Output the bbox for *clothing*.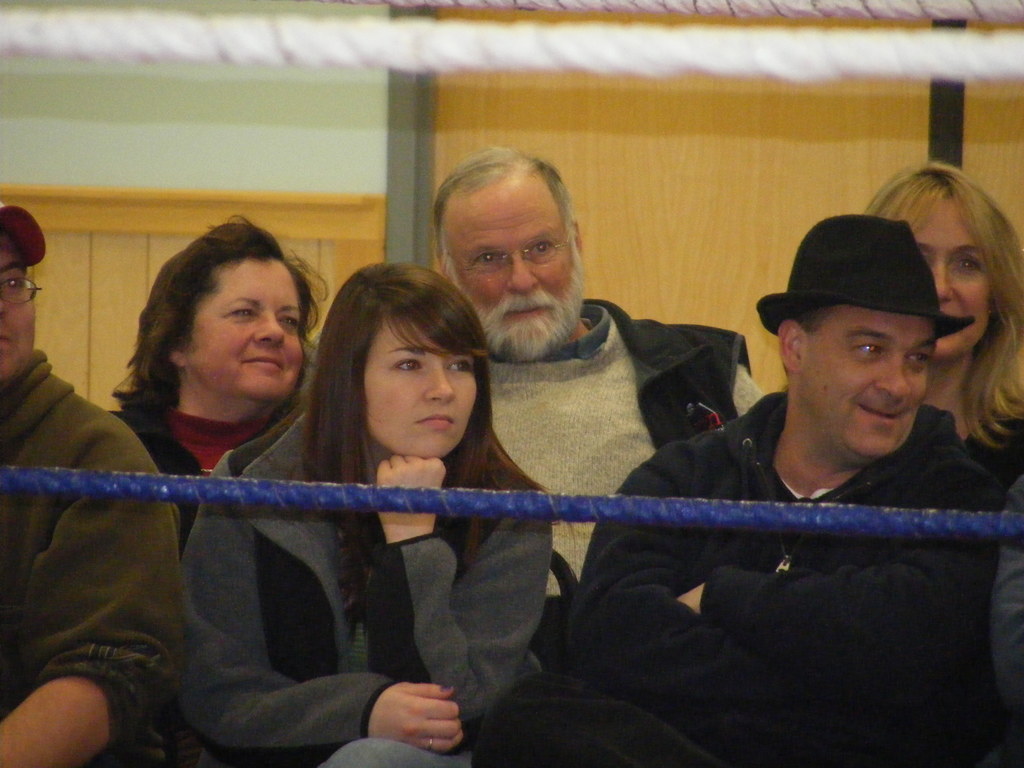
175 396 557 767.
